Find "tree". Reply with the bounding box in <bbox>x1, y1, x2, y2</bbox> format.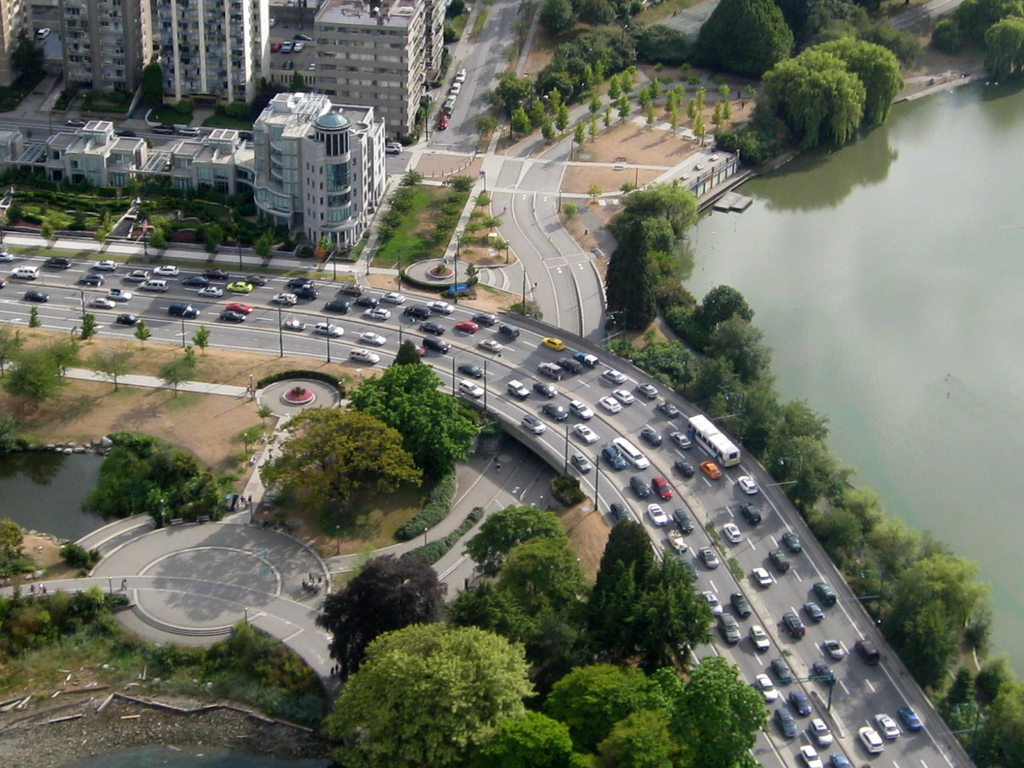
<bbox>686, 97, 698, 124</bbox>.
